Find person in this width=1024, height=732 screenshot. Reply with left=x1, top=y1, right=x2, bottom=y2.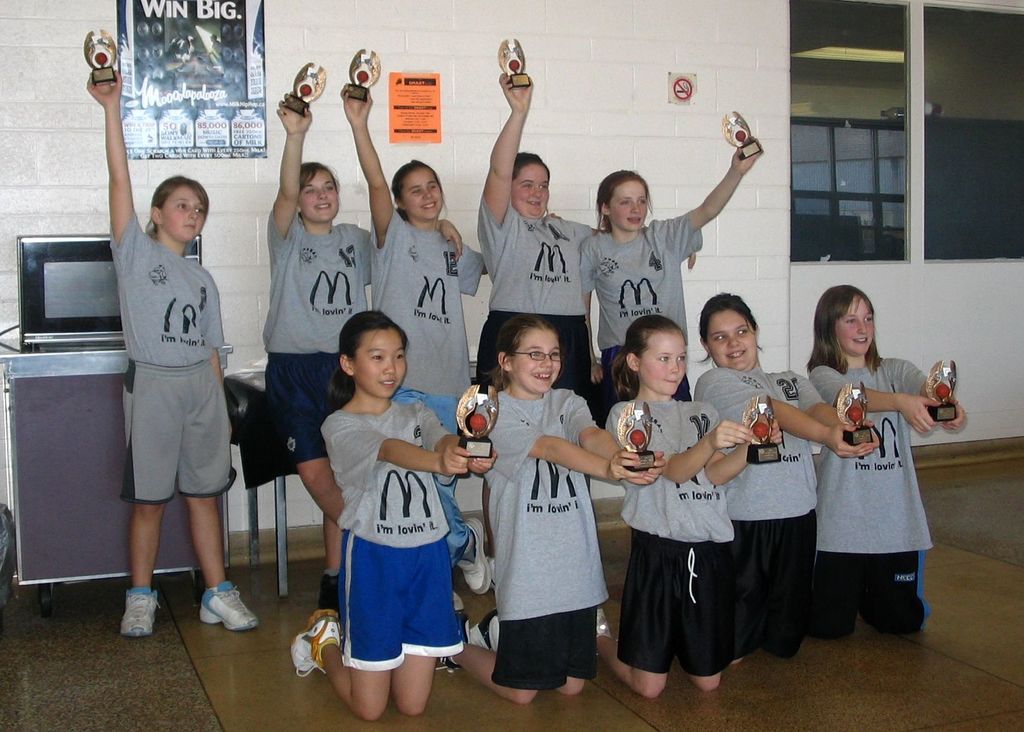
left=797, top=280, right=973, bottom=637.
